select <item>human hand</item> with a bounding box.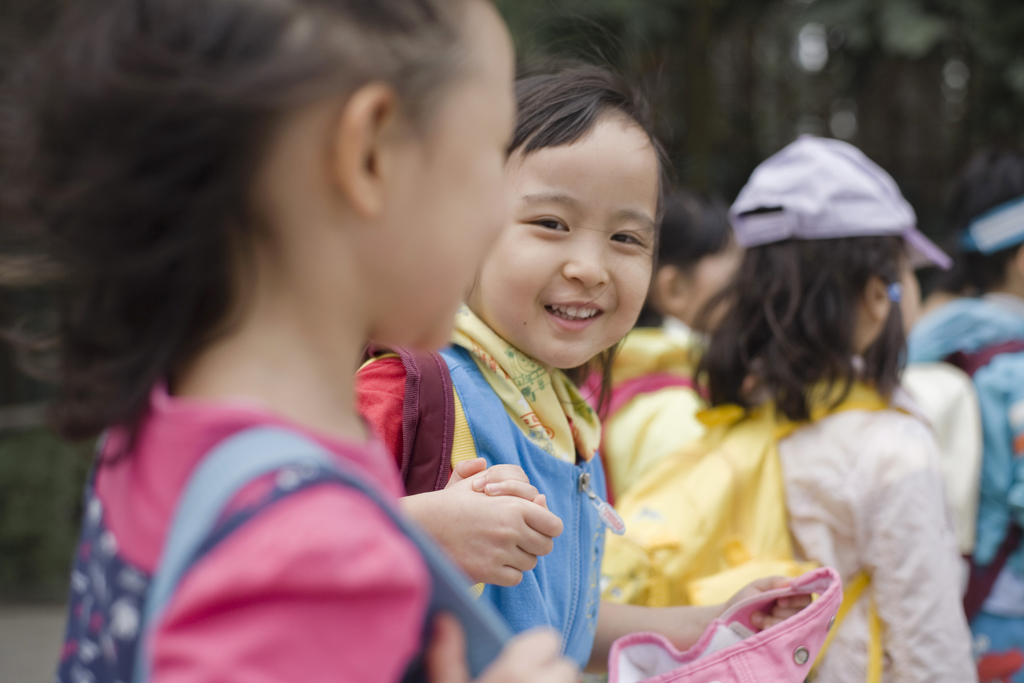
left=426, top=609, right=584, bottom=682.
